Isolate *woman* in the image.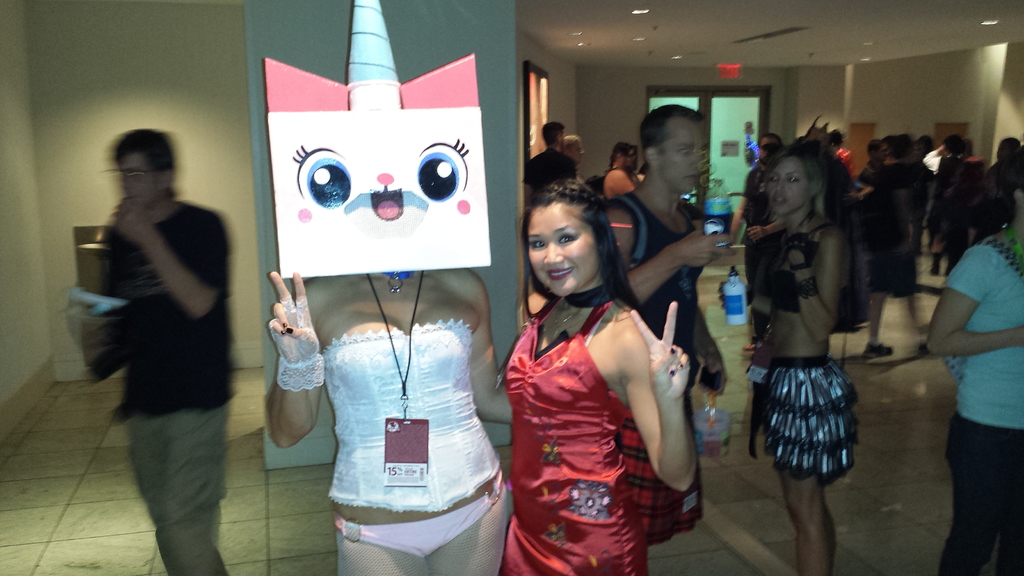
Isolated region: x1=486, y1=165, x2=691, y2=572.
